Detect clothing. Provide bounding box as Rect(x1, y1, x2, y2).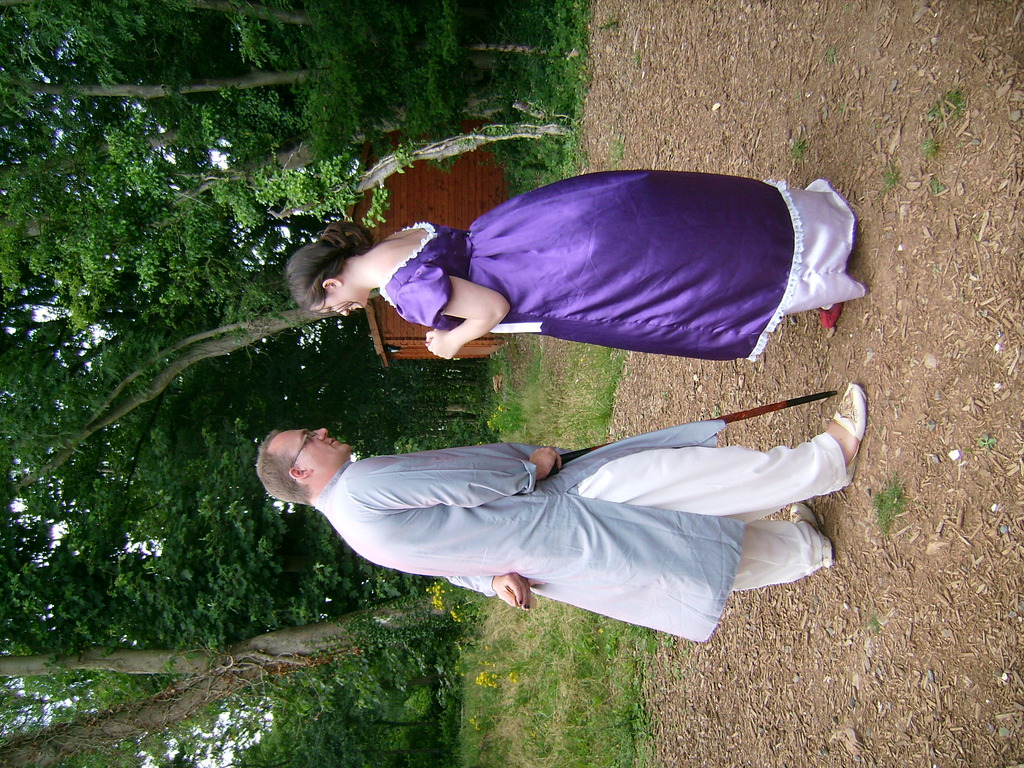
Rect(435, 166, 858, 360).
